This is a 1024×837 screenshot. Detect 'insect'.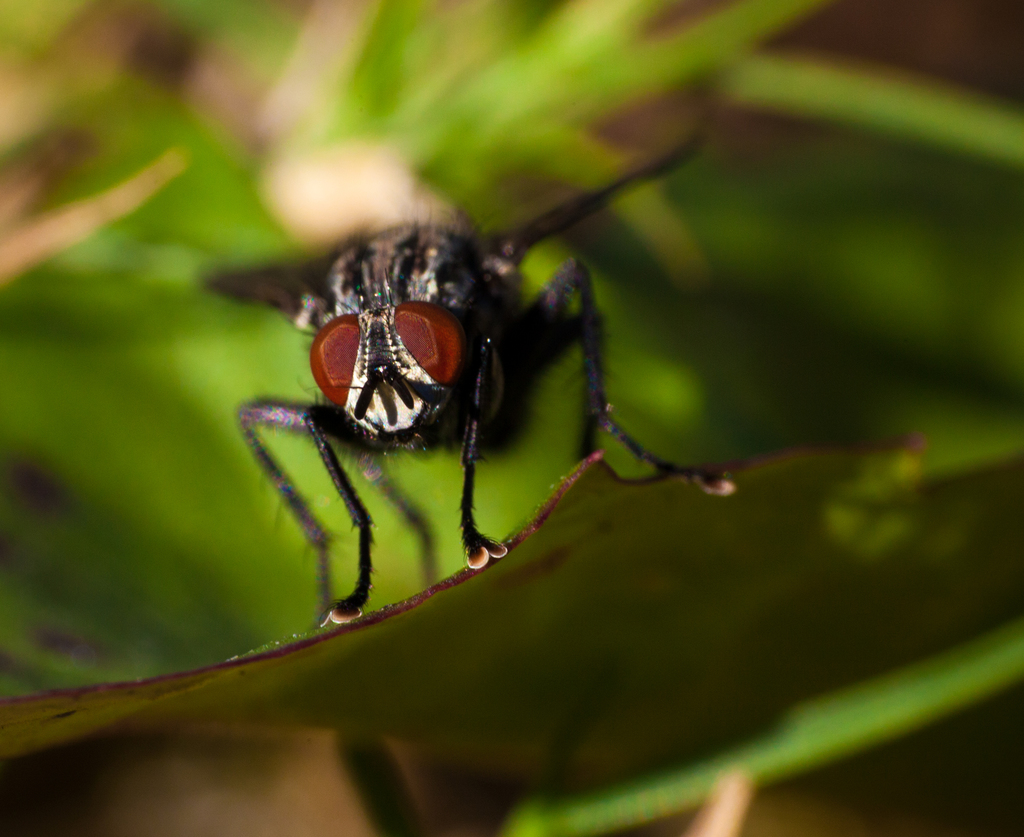
box=[202, 125, 739, 628].
